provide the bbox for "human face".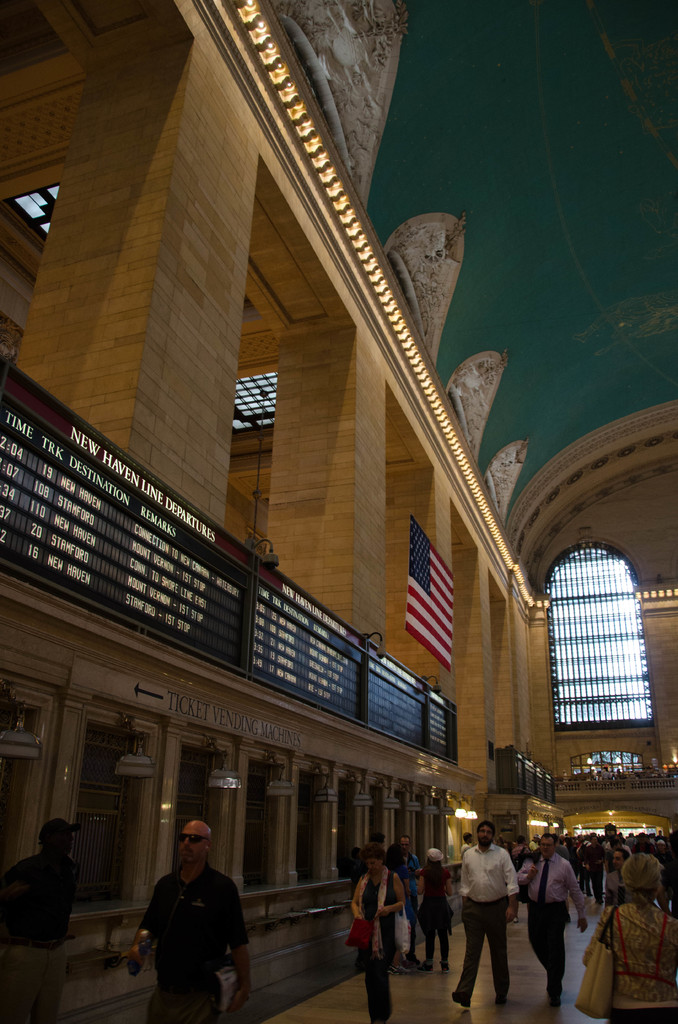
pyautogui.locateOnScreen(180, 822, 207, 857).
